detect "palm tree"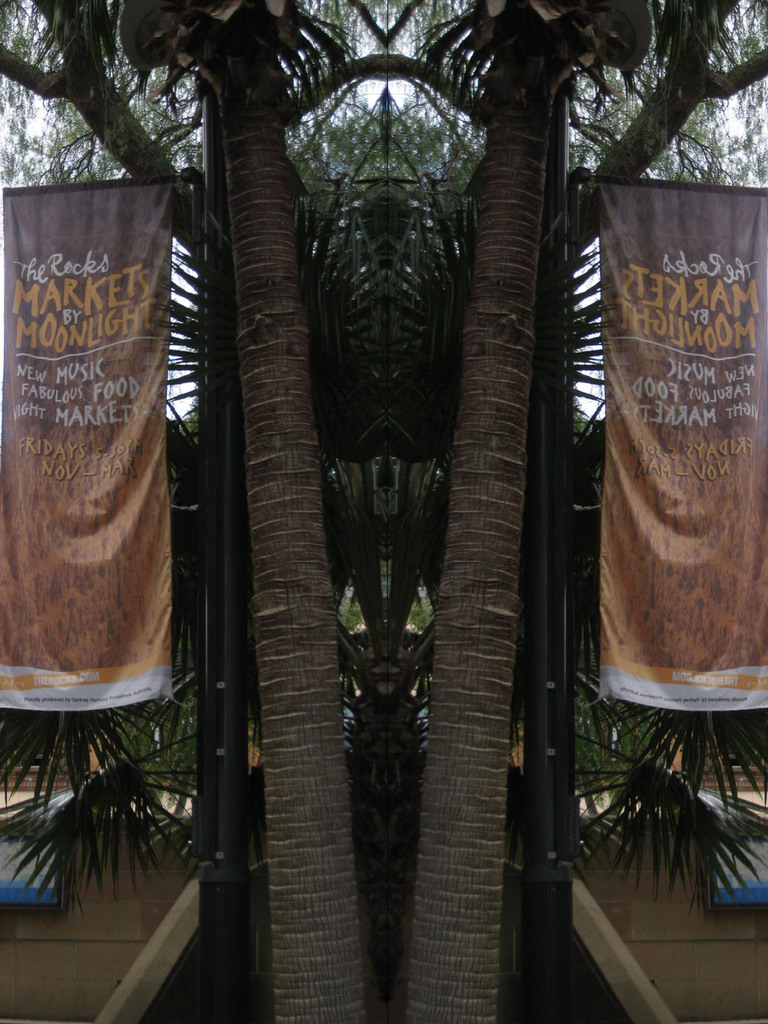
crop(70, 1, 311, 568)
